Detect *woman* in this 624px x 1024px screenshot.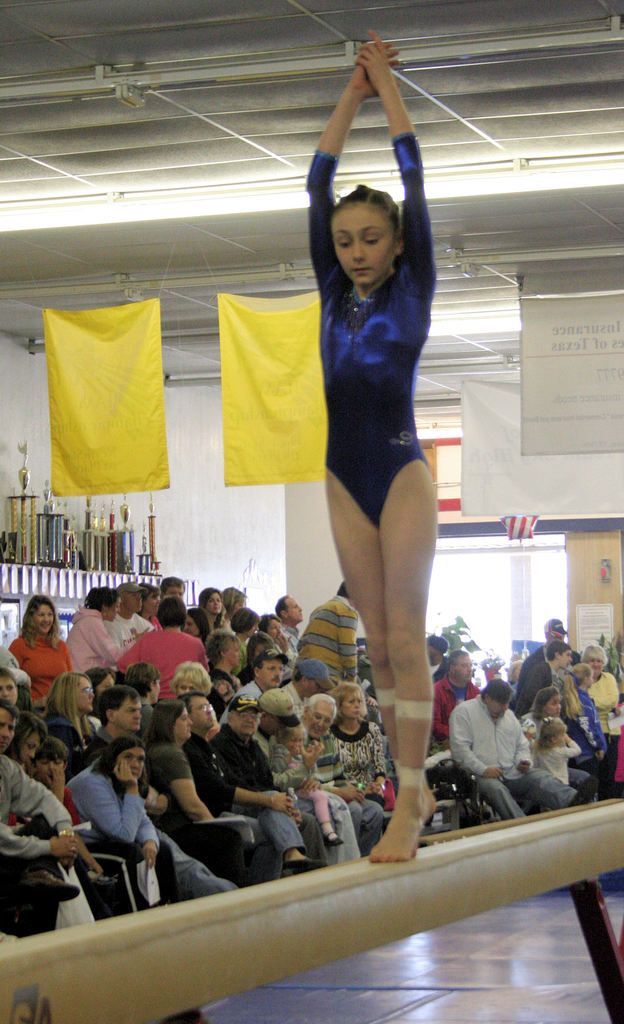
Detection: box=[168, 662, 217, 703].
